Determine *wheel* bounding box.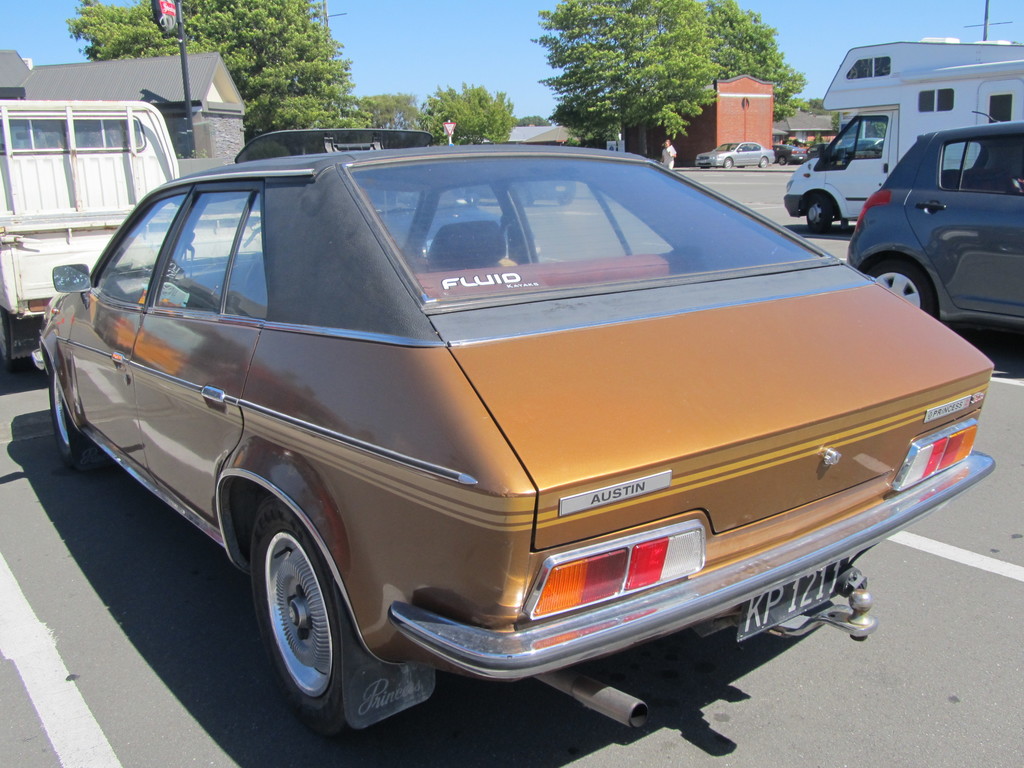
Determined: <region>867, 258, 935, 316</region>.
